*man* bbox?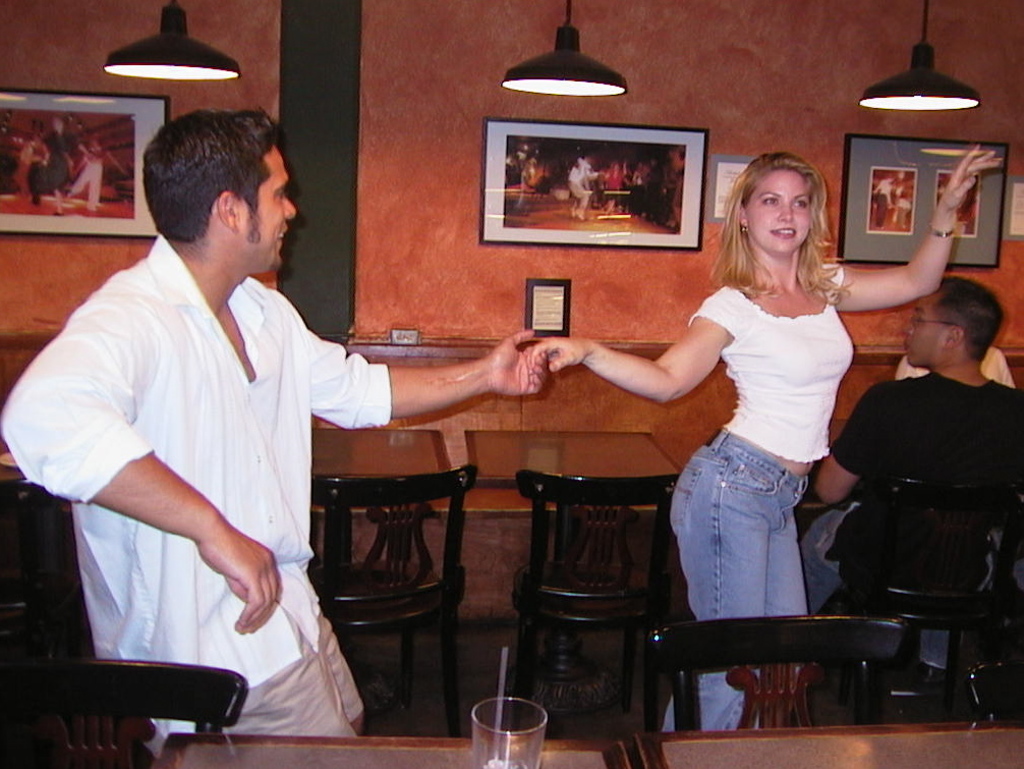
rect(45, 111, 458, 744)
